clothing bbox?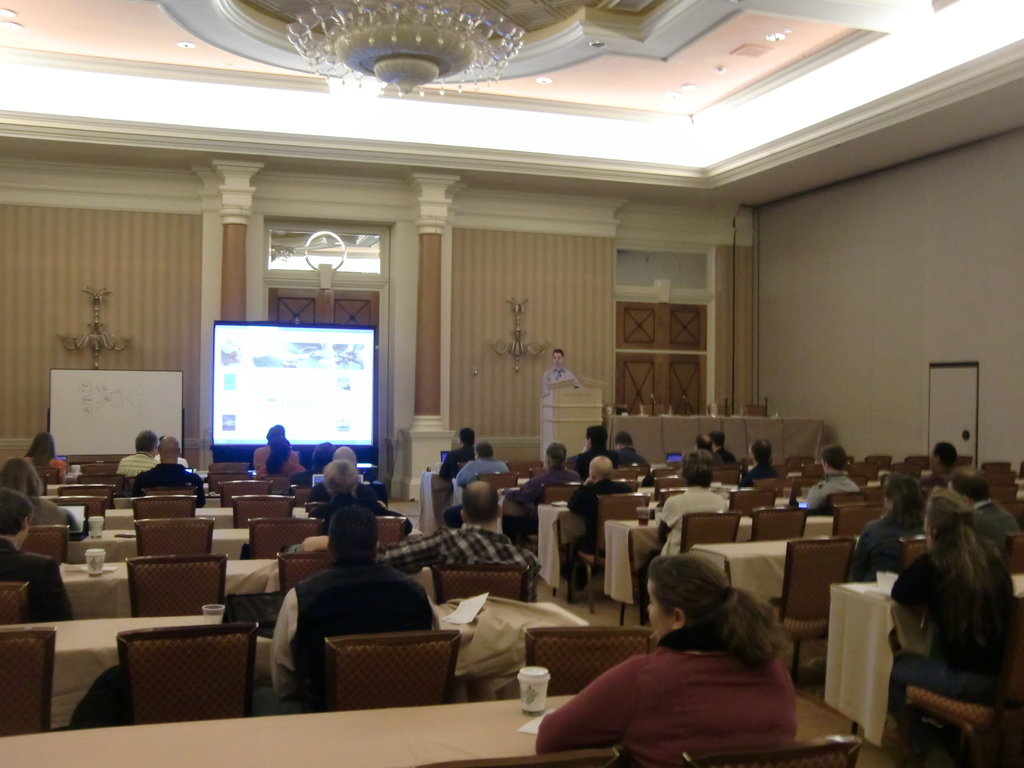
[297, 464, 328, 490]
